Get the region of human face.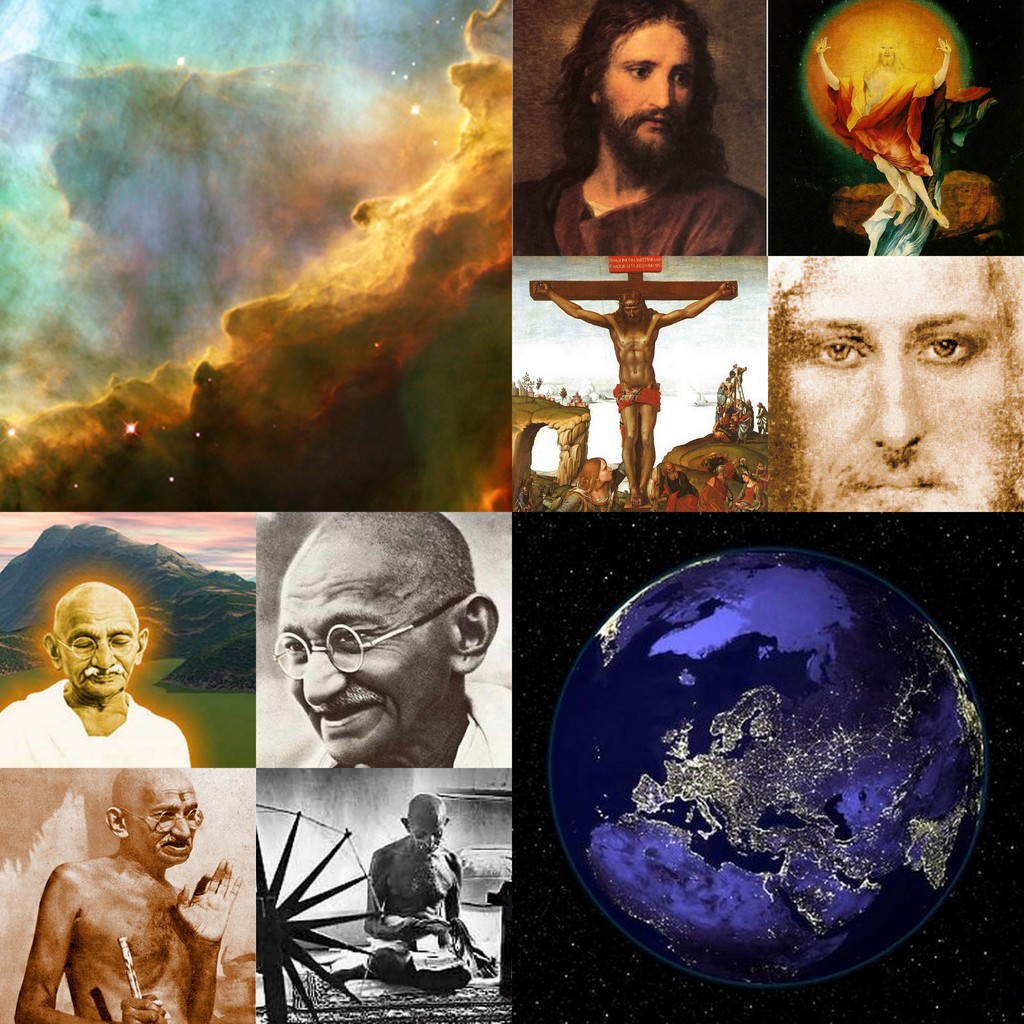
{"x1": 625, "y1": 298, "x2": 642, "y2": 321}.
